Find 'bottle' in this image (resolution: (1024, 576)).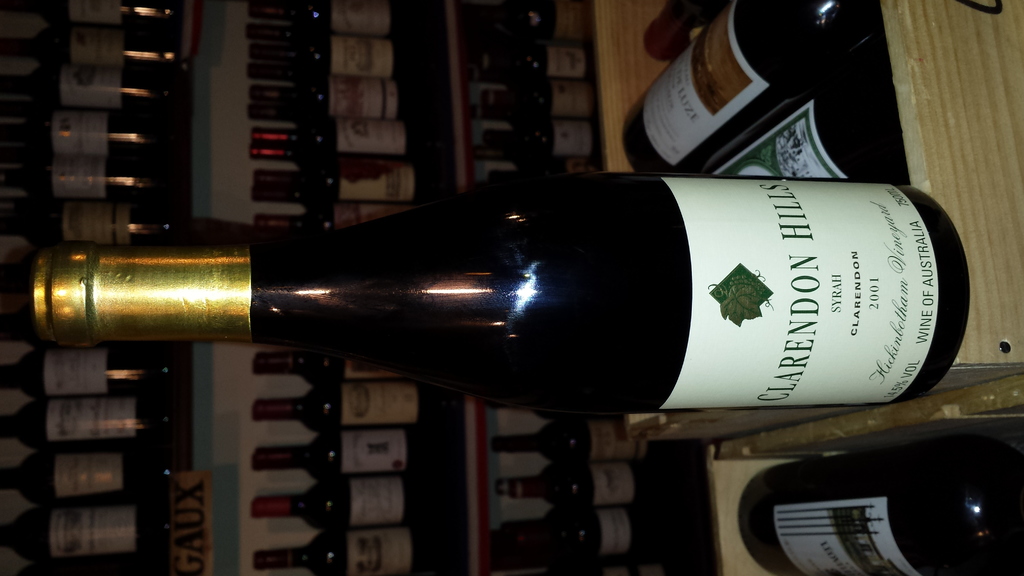
255 388 423 436.
